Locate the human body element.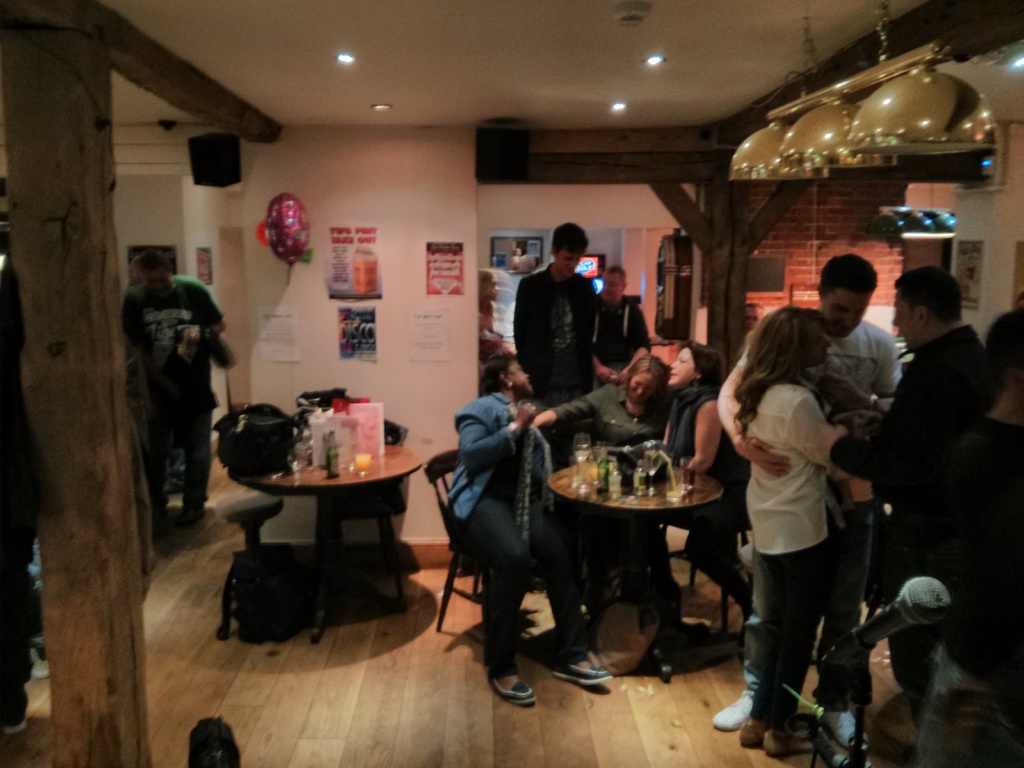
Element bbox: <region>527, 344, 661, 450</region>.
